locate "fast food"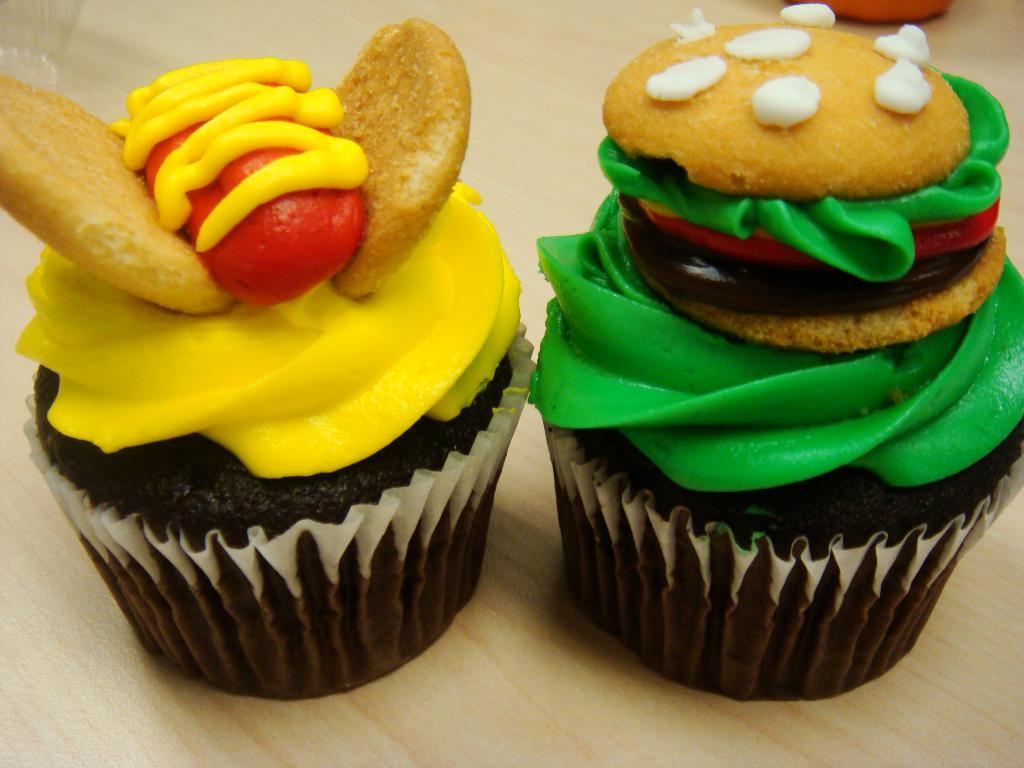
crop(528, 0, 1023, 551)
